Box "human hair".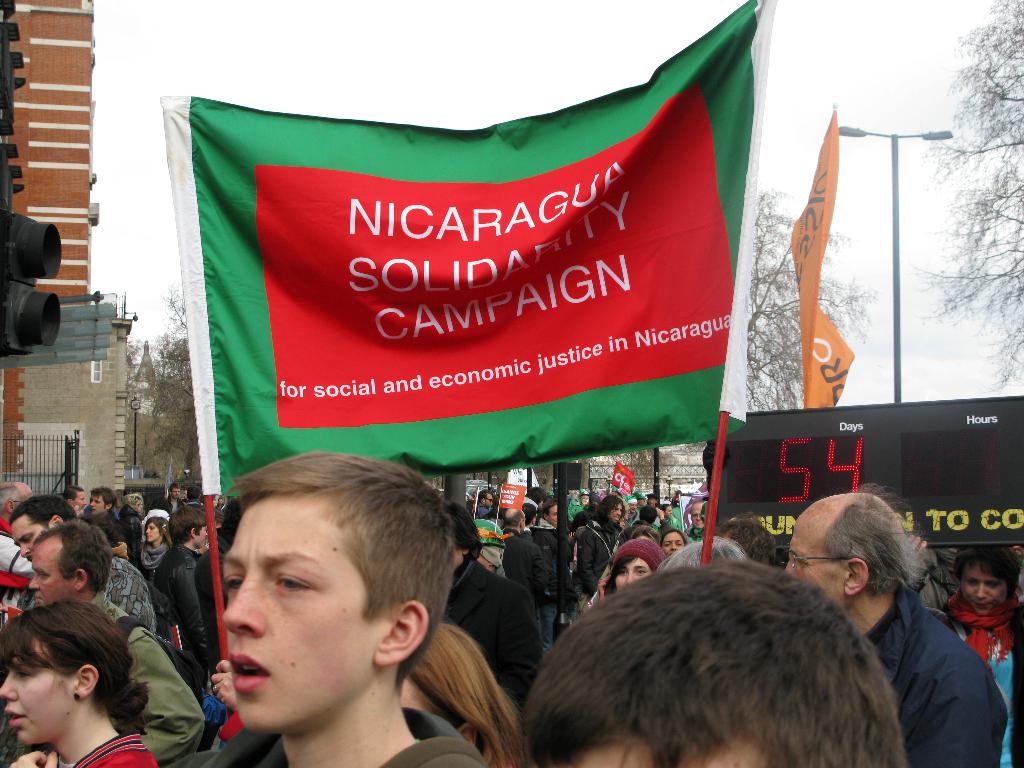
{"left": 403, "top": 621, "right": 526, "bottom": 767}.
